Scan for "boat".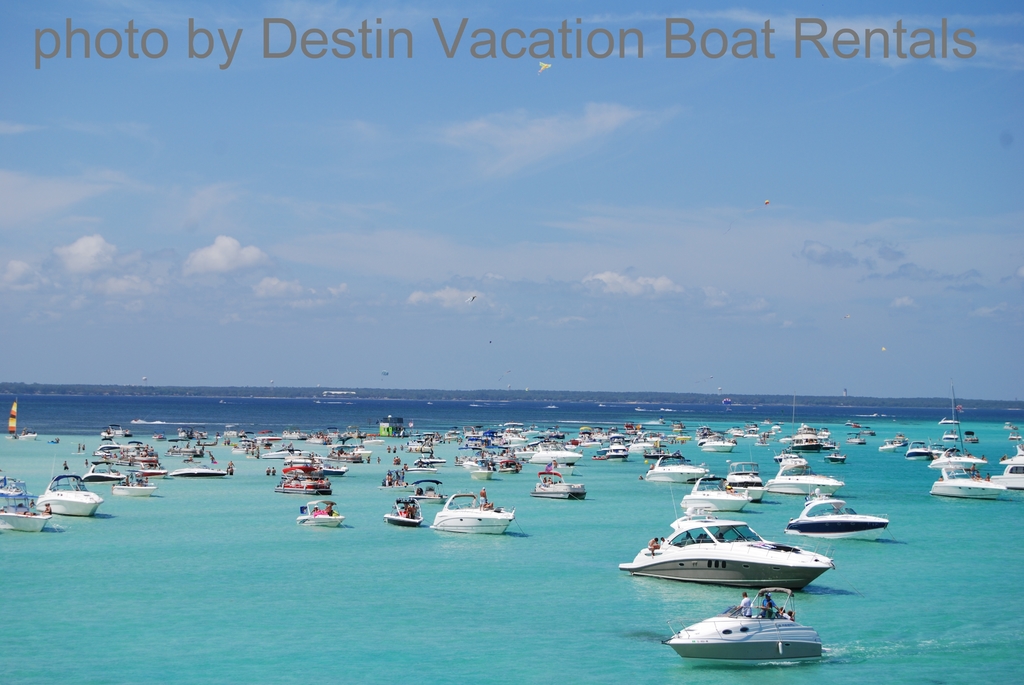
Scan result: bbox=[783, 488, 888, 538].
